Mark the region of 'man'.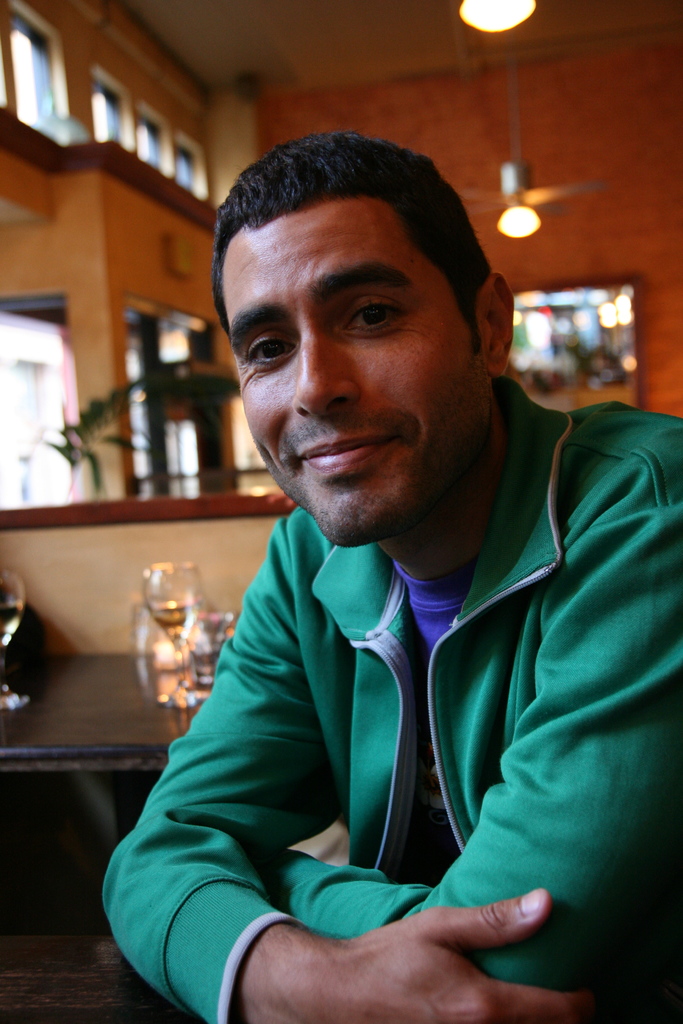
Region: 80,115,682,1021.
